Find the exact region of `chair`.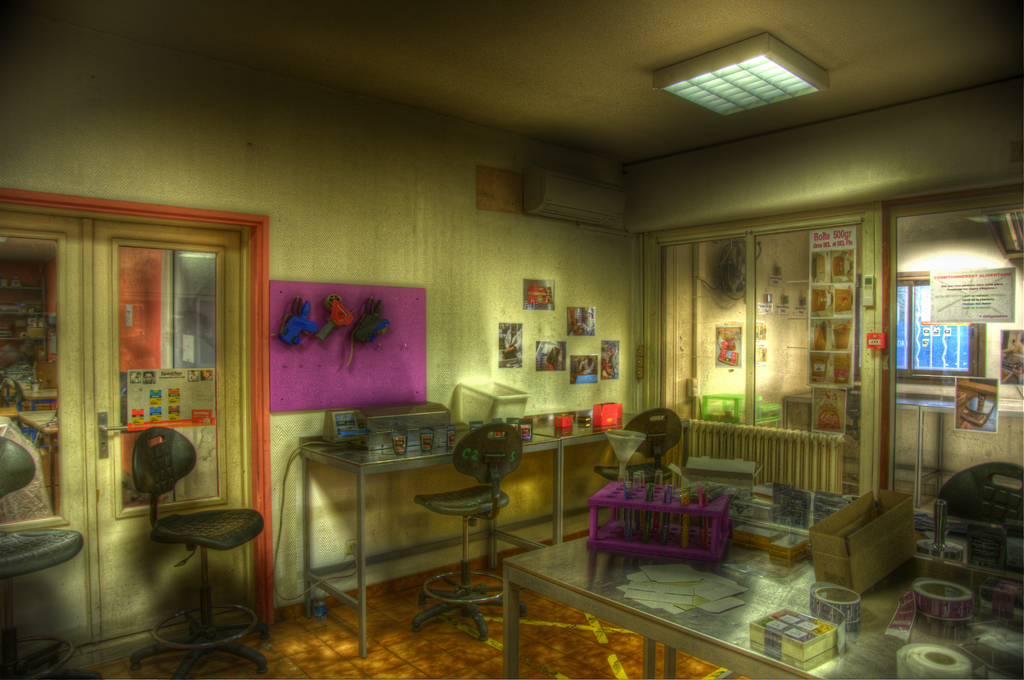
Exact region: 590,403,687,485.
